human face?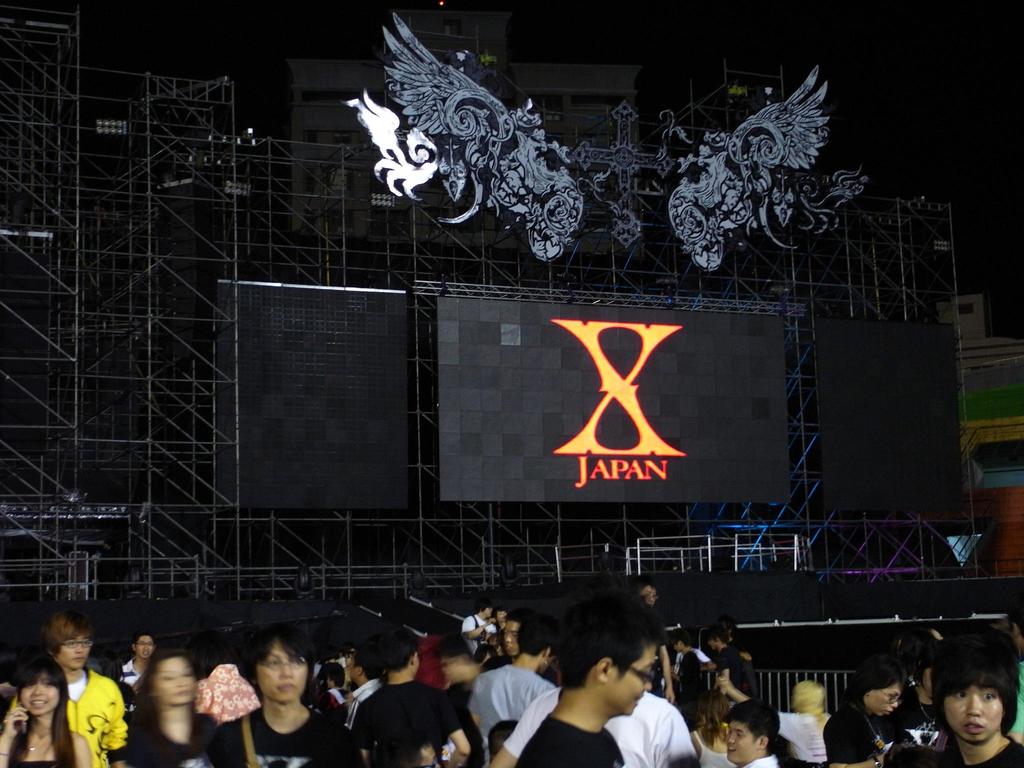
l=942, t=682, r=1006, b=746
